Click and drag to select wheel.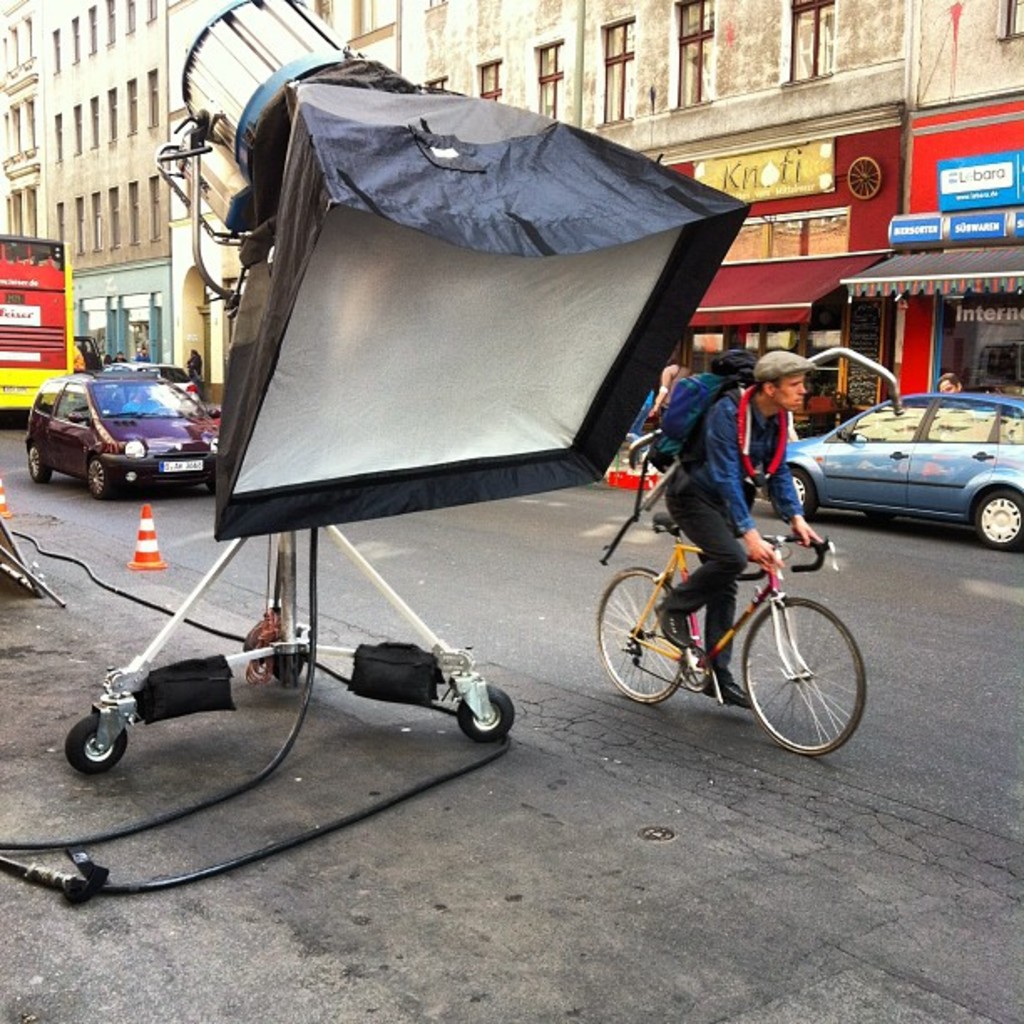
Selection: detection(771, 468, 820, 522).
